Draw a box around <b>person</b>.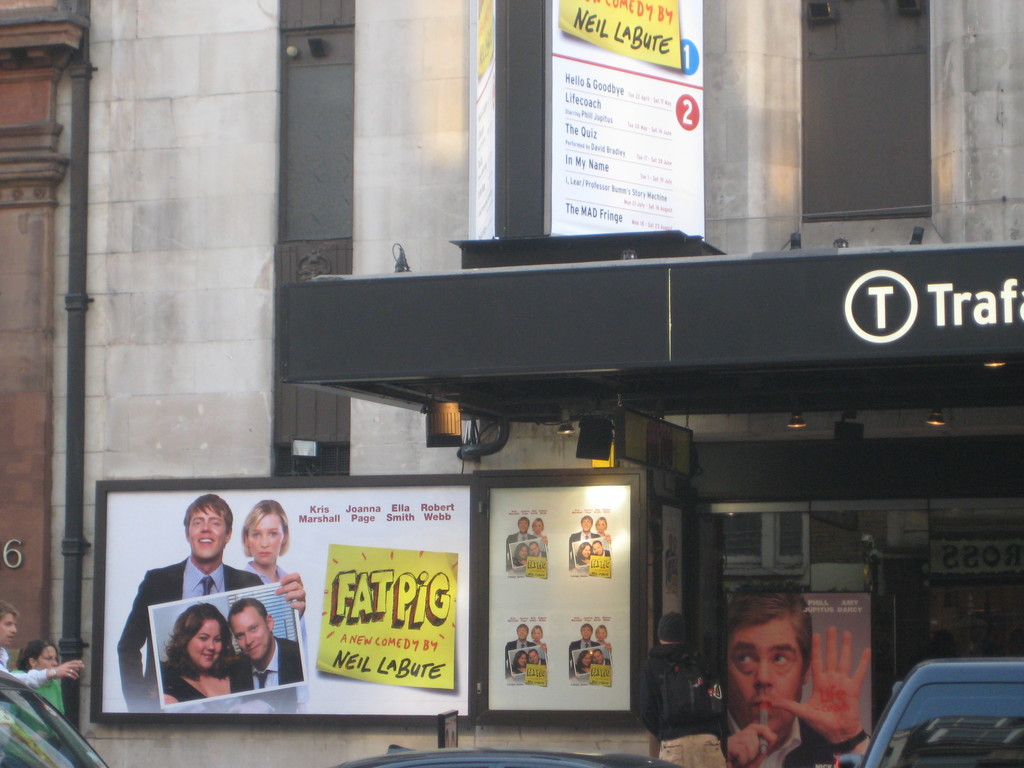
<bbox>0, 600, 83, 680</bbox>.
